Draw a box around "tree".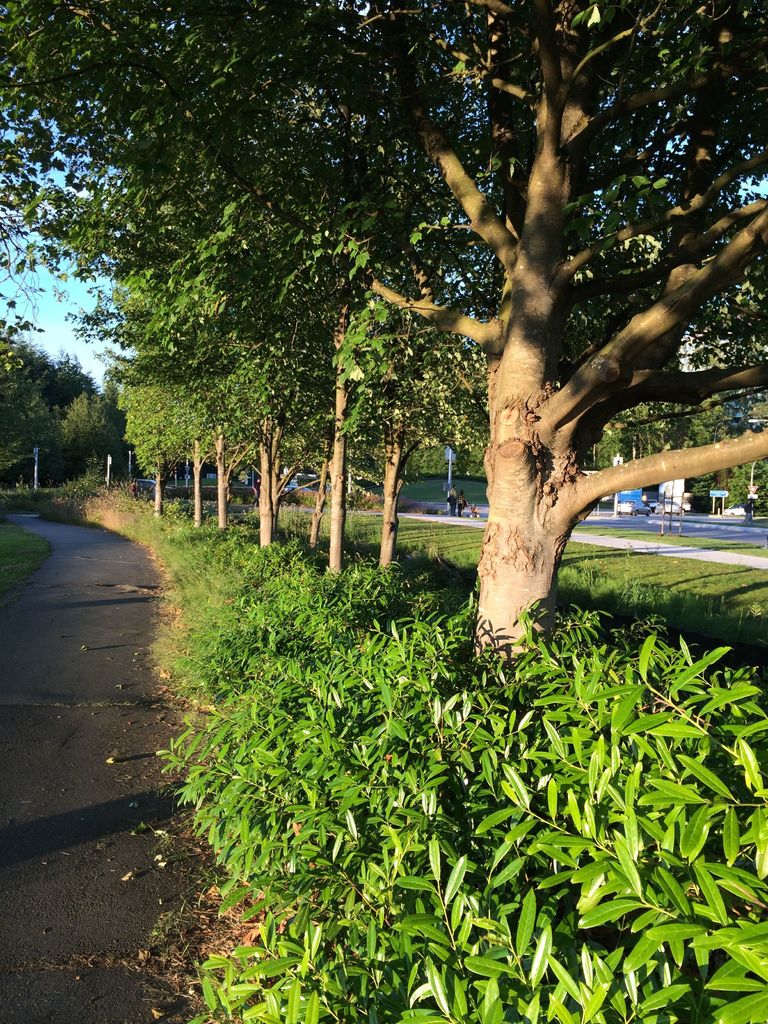
bbox=(0, 367, 72, 493).
